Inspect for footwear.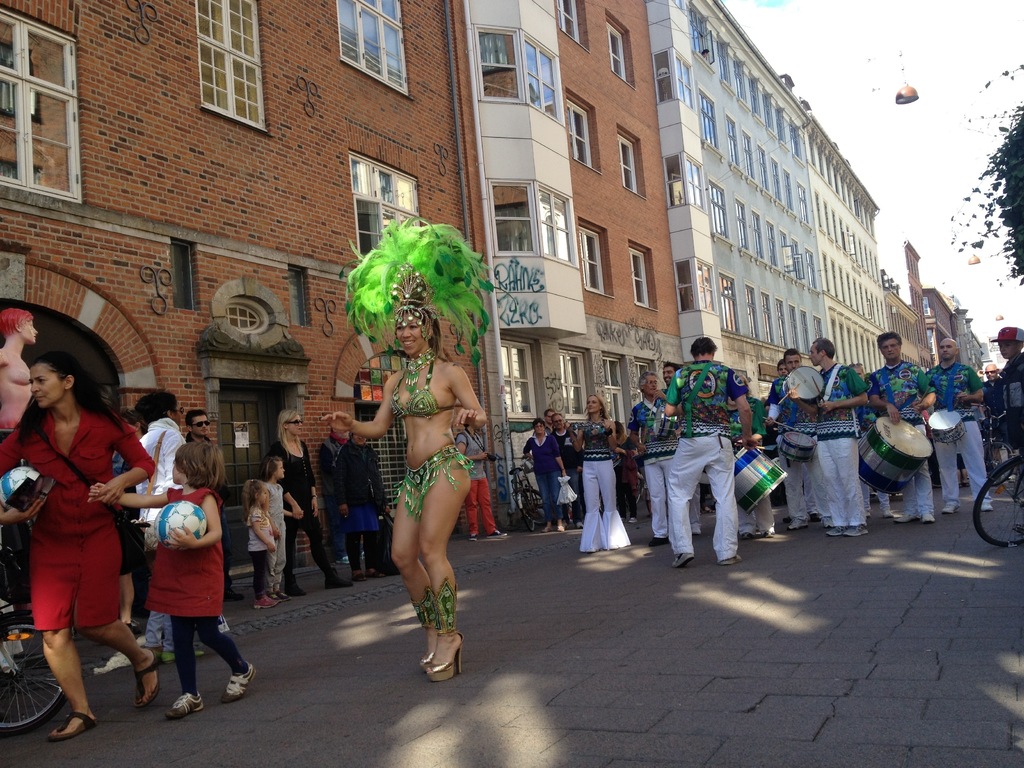
Inspection: (628, 516, 639, 525).
